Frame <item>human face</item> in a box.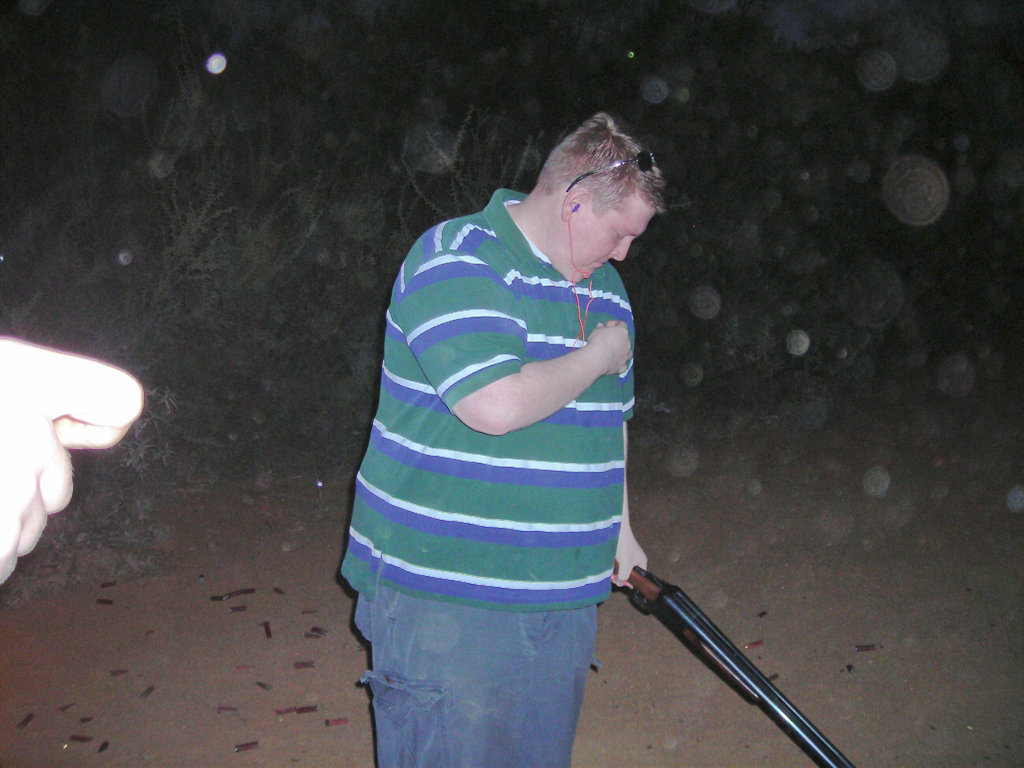
box(563, 187, 654, 270).
